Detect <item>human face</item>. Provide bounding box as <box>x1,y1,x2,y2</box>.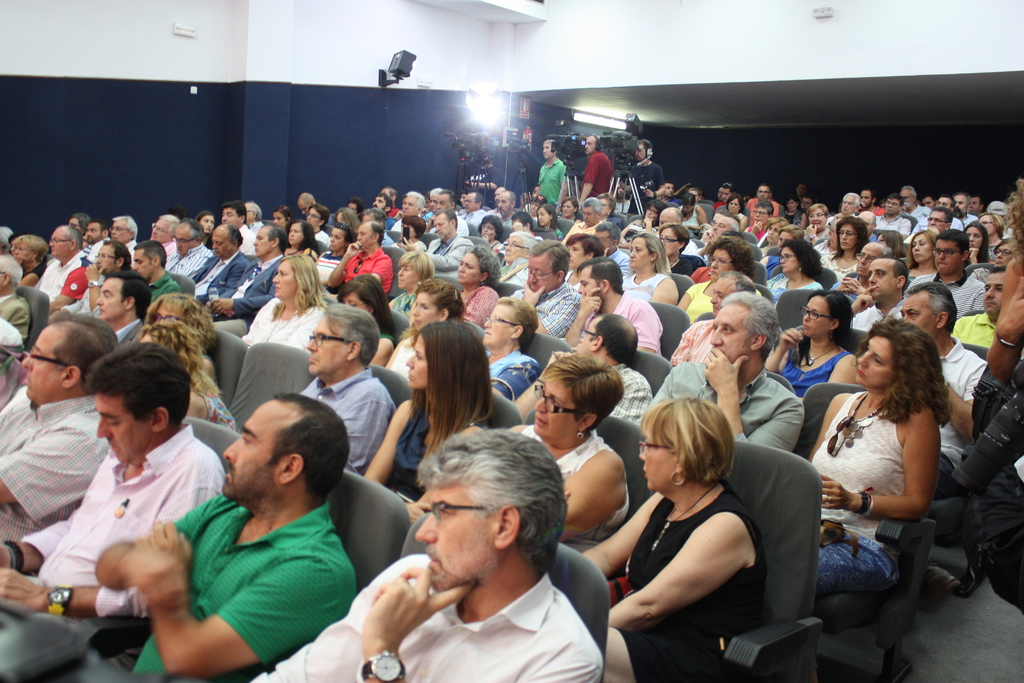
<box>858,213,874,238</box>.
